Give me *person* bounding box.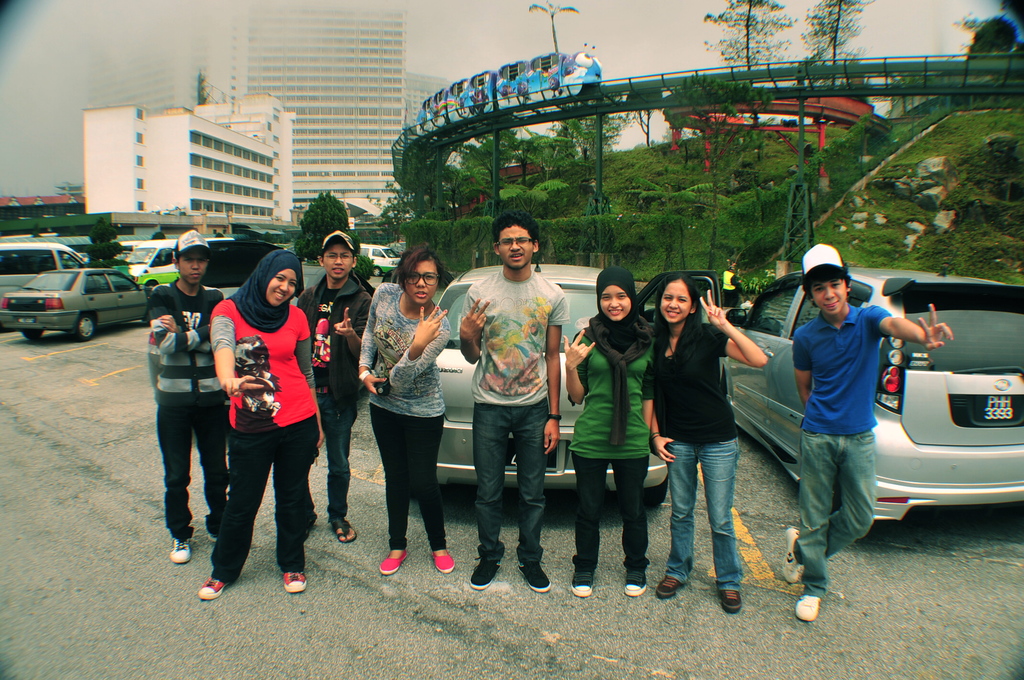
192,244,323,602.
